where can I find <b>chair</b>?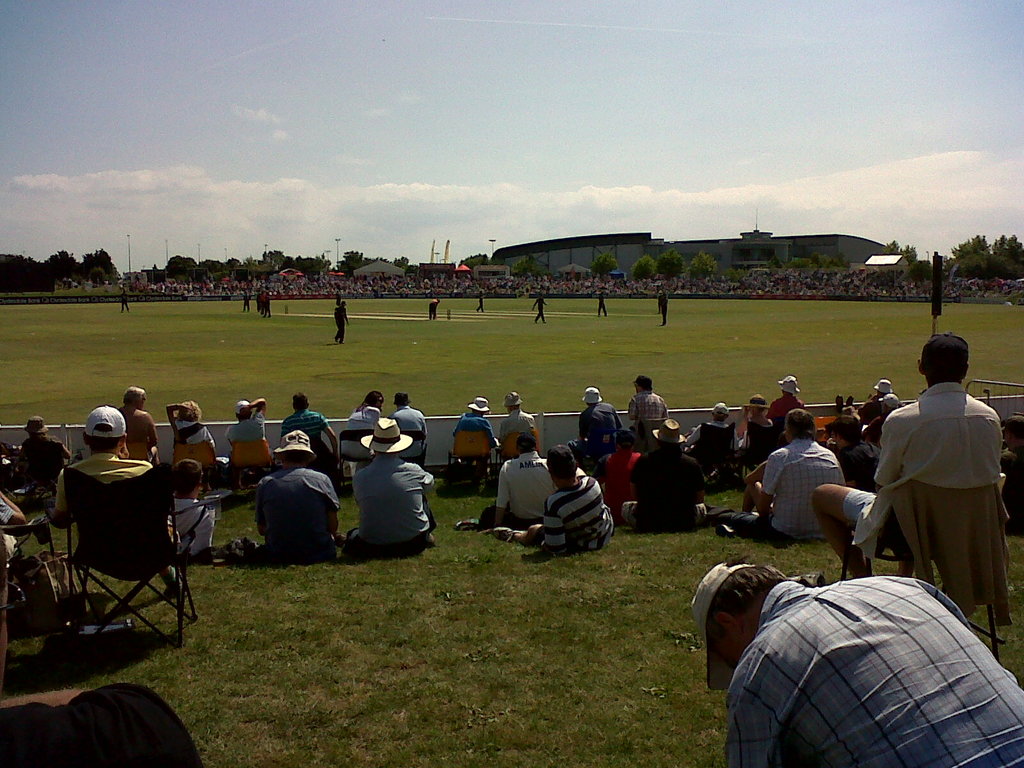
You can find it at <region>840, 475, 1006, 664</region>.
